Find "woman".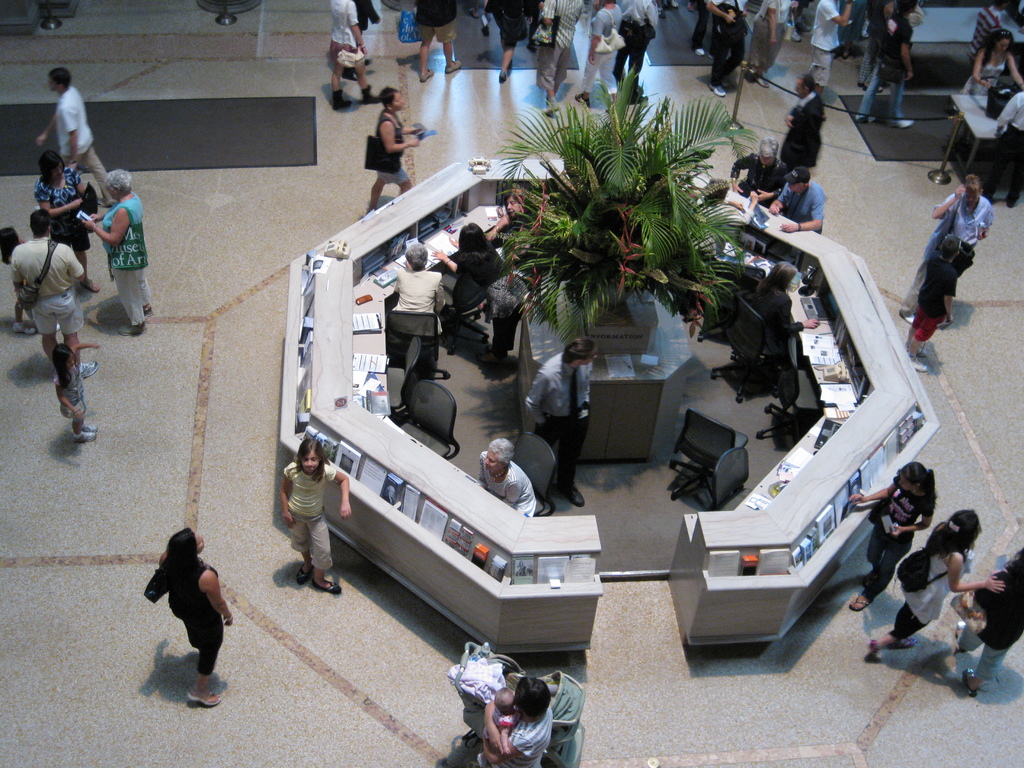
locate(485, 189, 542, 260).
